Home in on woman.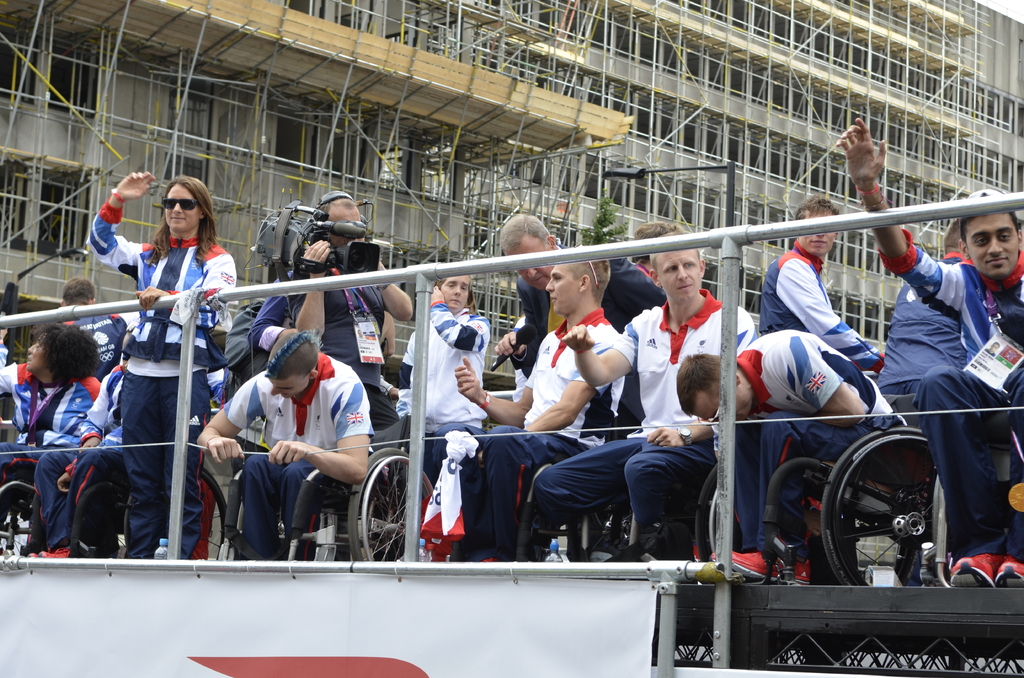
Homed in at box=[98, 180, 237, 563].
